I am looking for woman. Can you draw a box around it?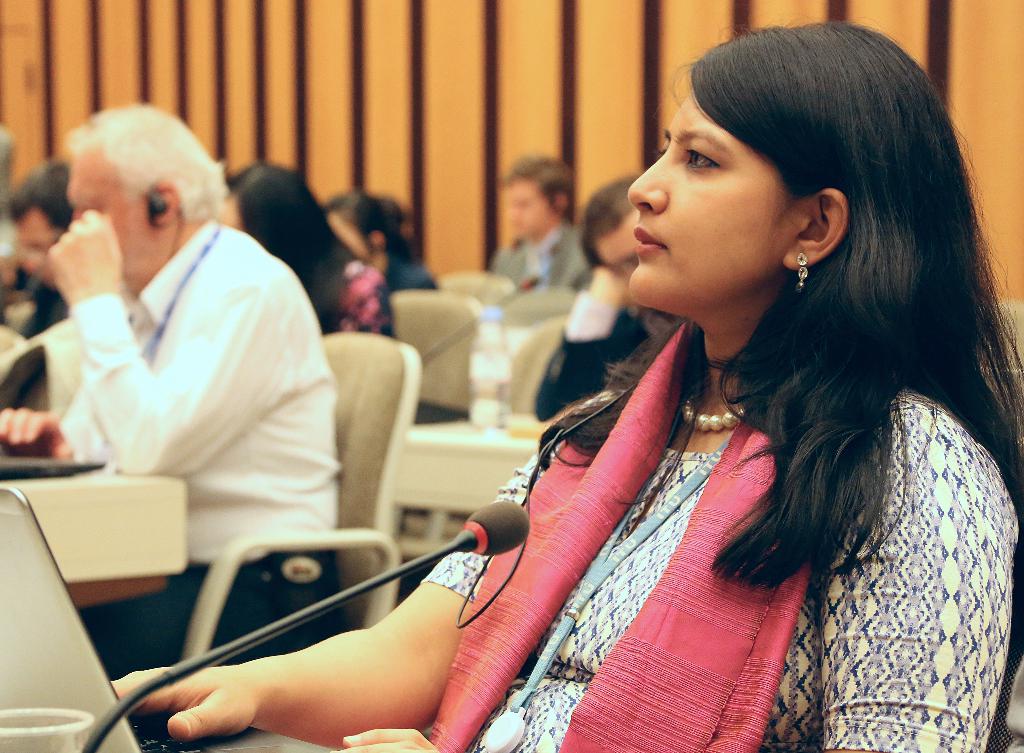
Sure, the bounding box is <box>113,18,1023,752</box>.
